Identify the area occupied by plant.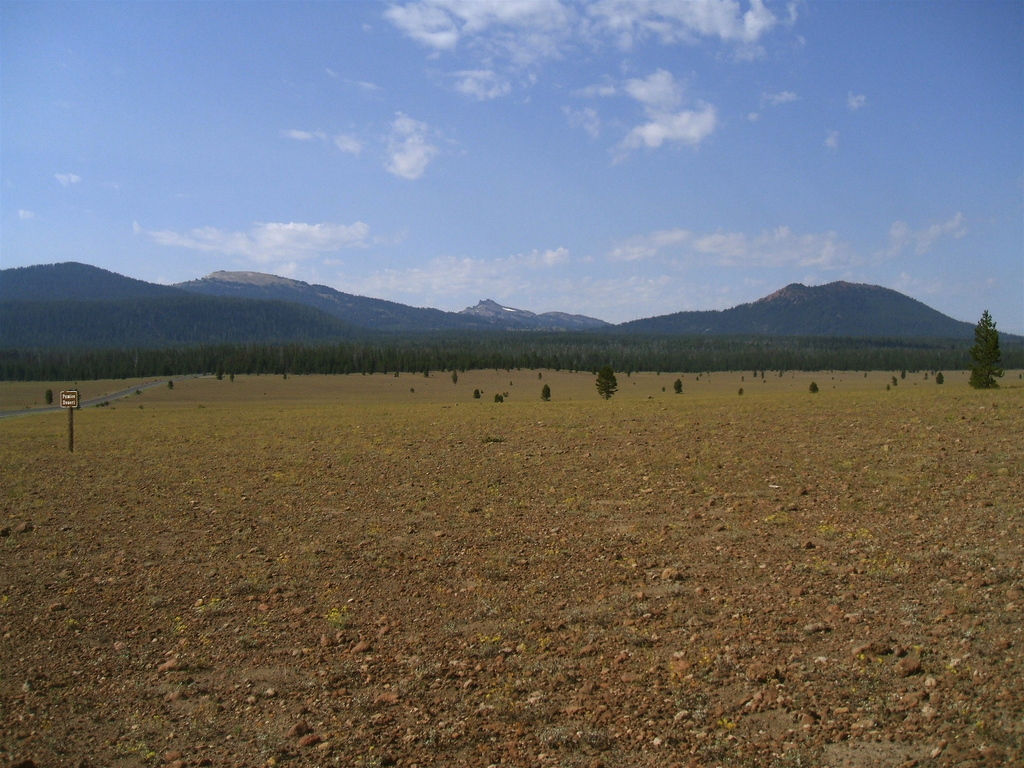
Area: [left=542, top=382, right=551, bottom=404].
